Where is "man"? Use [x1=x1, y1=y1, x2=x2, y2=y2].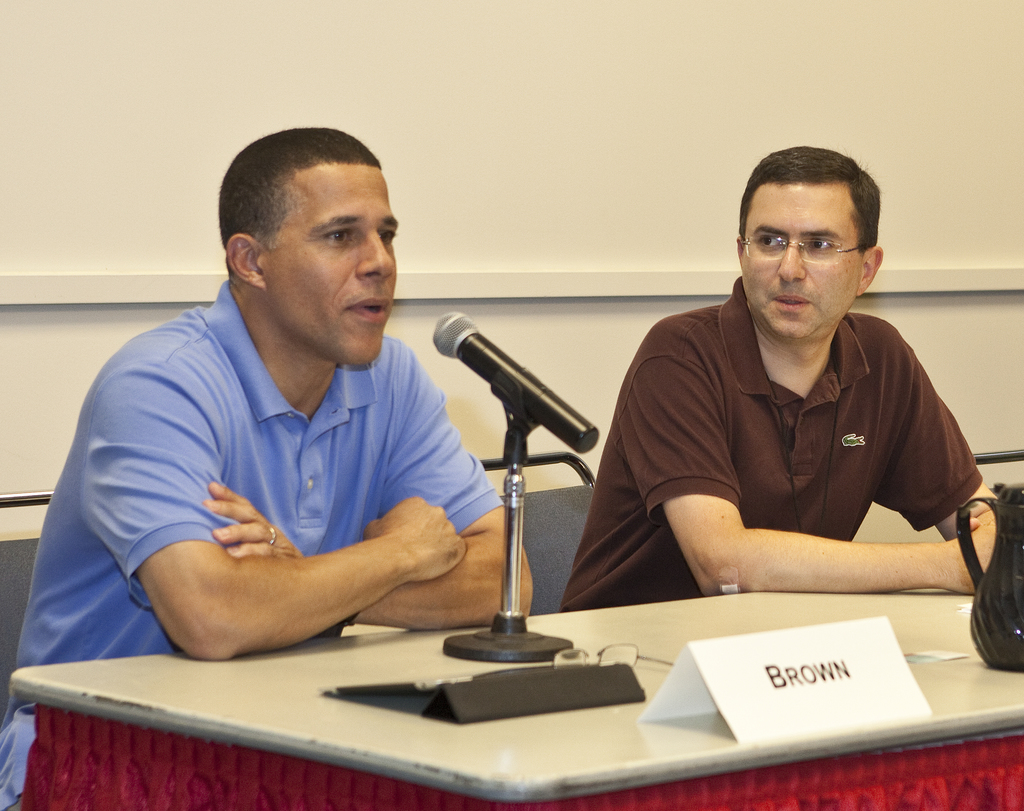
[x1=588, y1=150, x2=990, y2=621].
